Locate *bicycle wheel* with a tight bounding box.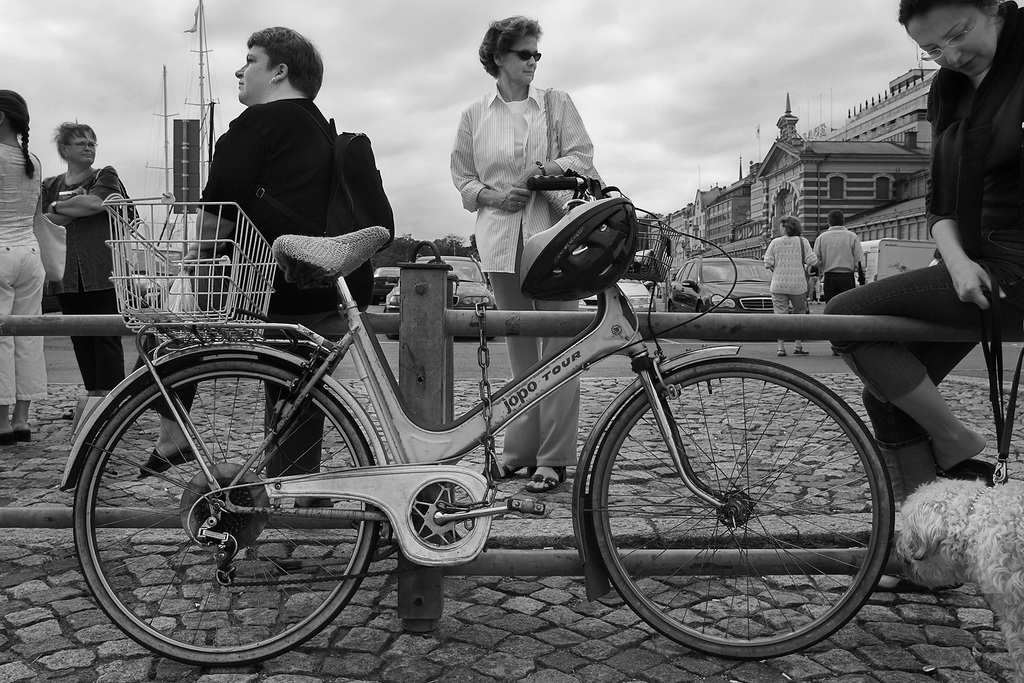
75:359:376:665.
